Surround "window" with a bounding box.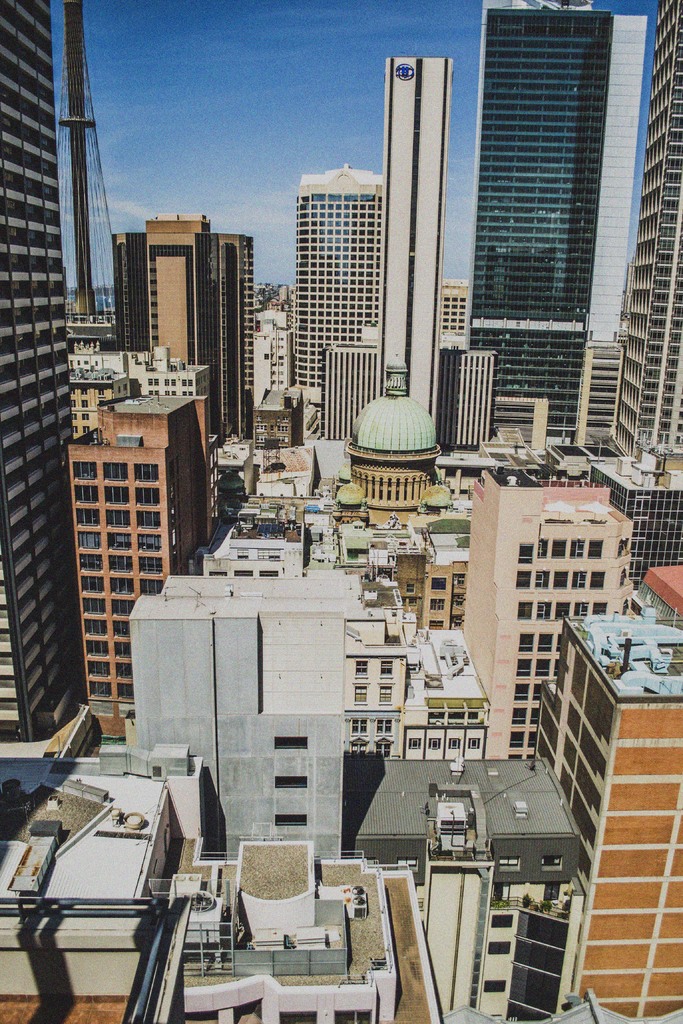
rect(518, 660, 531, 680).
